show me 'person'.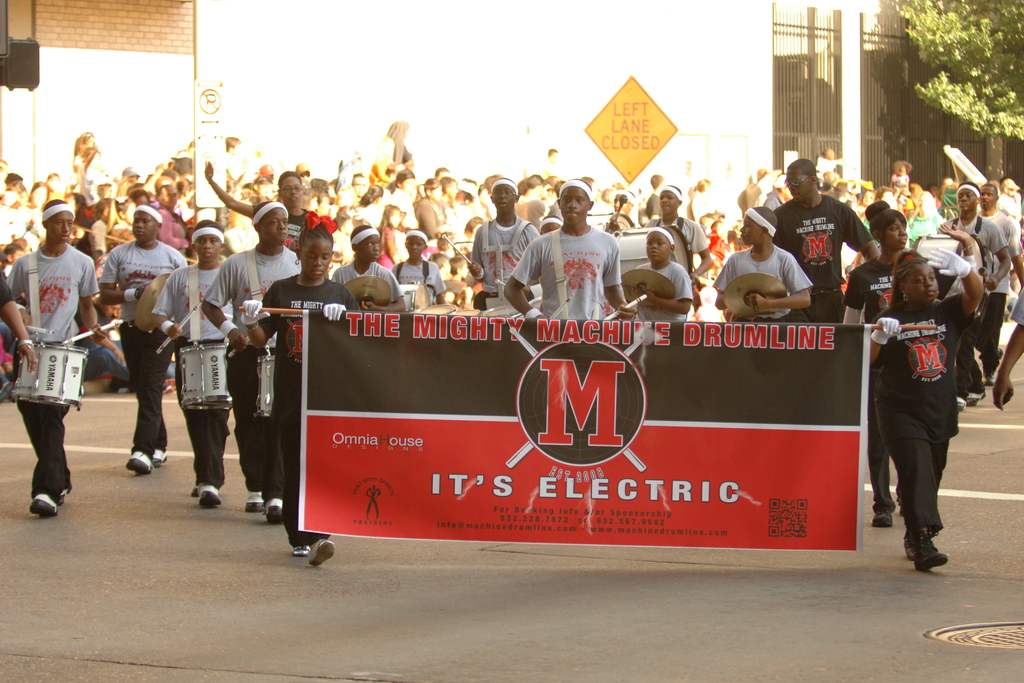
'person' is here: Rect(392, 171, 421, 223).
